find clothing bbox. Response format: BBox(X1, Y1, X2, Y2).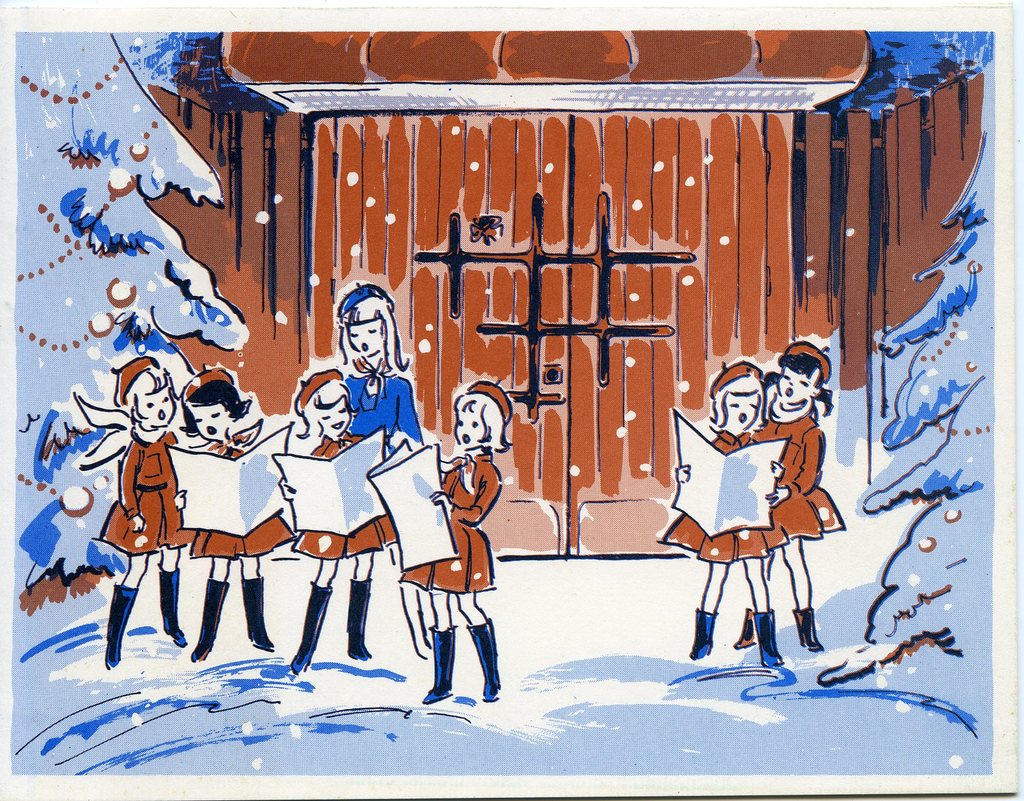
BBox(662, 426, 774, 563).
